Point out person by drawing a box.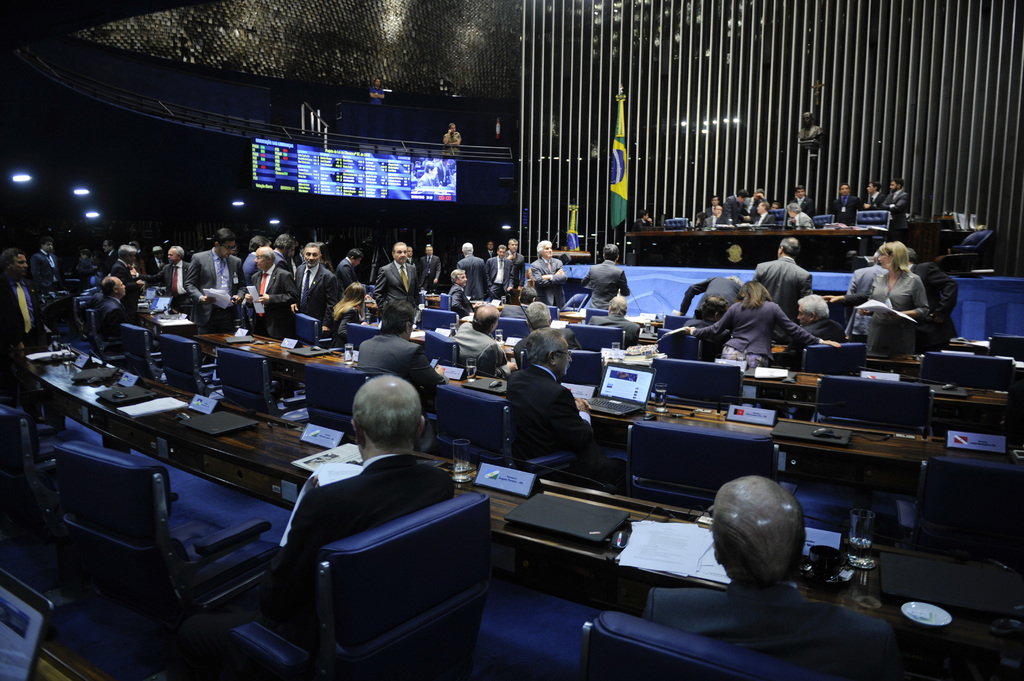
[532, 239, 569, 310].
